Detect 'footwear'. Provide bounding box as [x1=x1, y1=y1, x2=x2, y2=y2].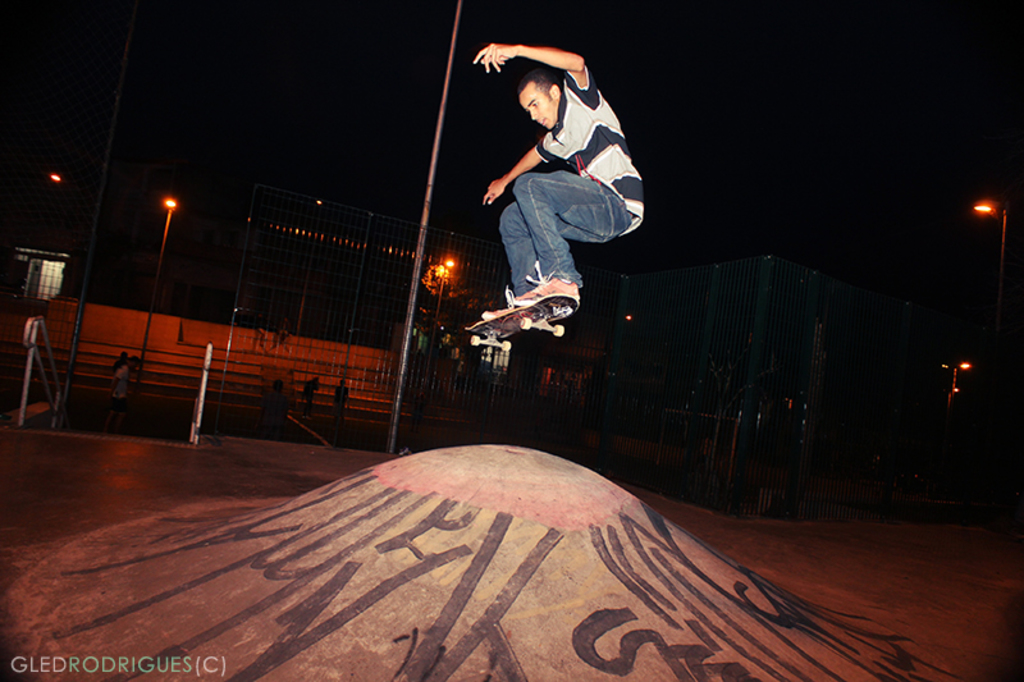
[x1=483, y1=305, x2=509, y2=319].
